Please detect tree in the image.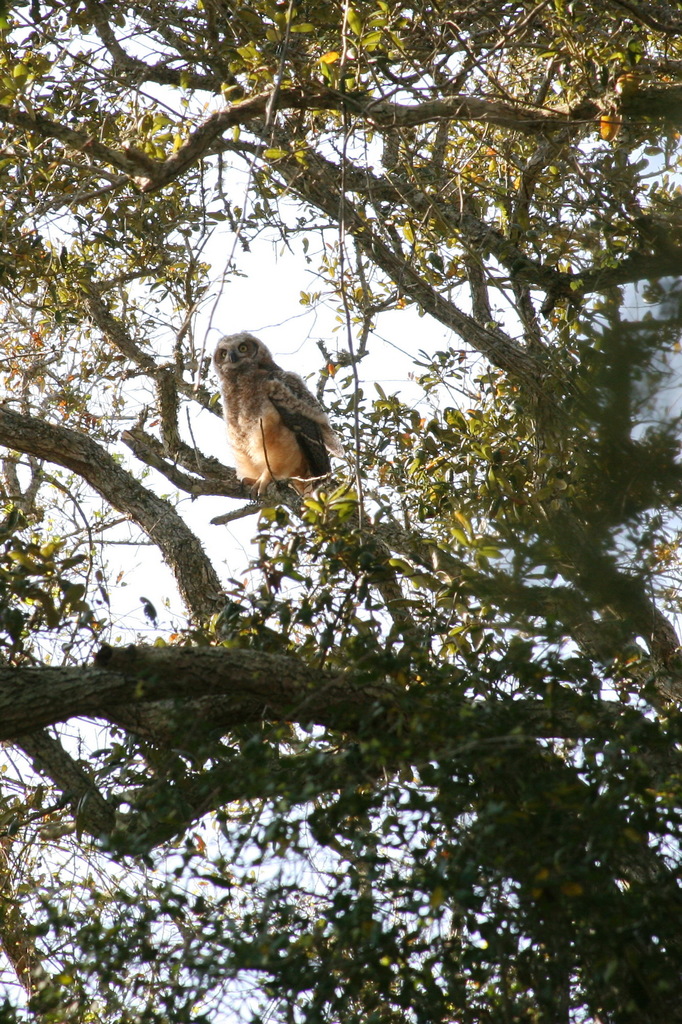
BBox(45, 37, 662, 396).
